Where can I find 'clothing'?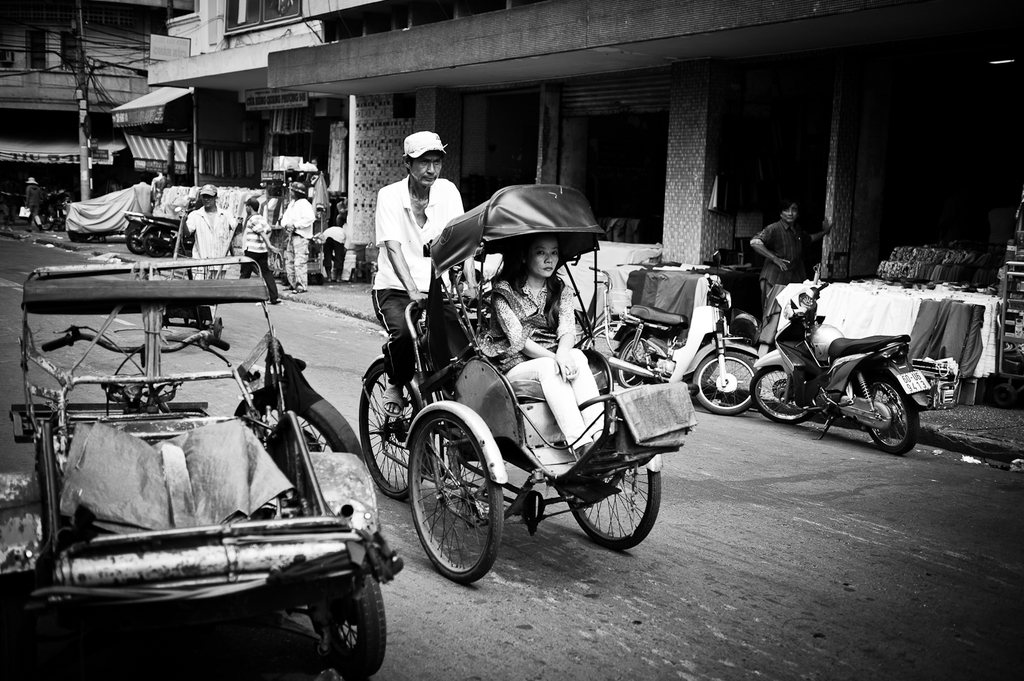
You can find it at region(507, 347, 612, 449).
